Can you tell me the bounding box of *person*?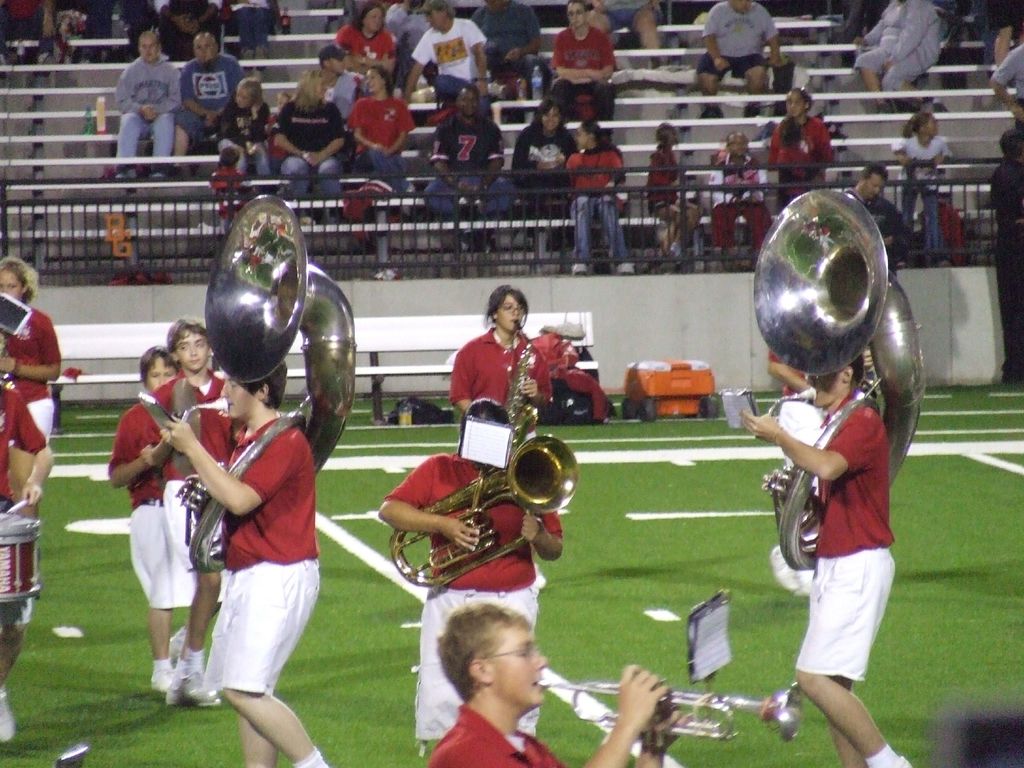
{"left": 1, "top": 257, "right": 42, "bottom": 523}.
